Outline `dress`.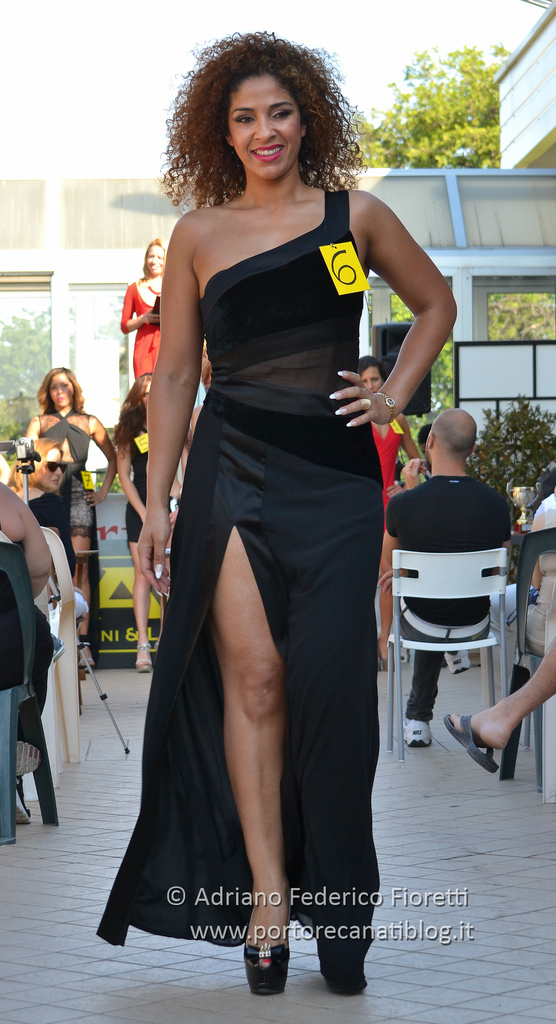
Outline: <region>365, 411, 400, 543</region>.
